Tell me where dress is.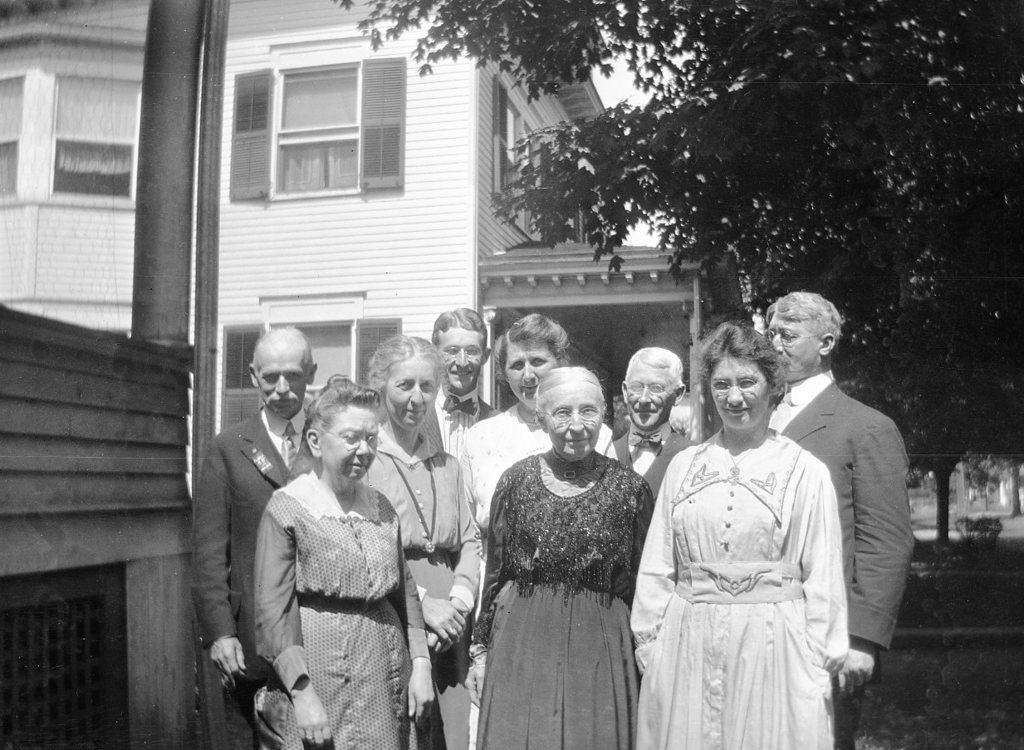
dress is at <region>254, 467, 429, 745</region>.
